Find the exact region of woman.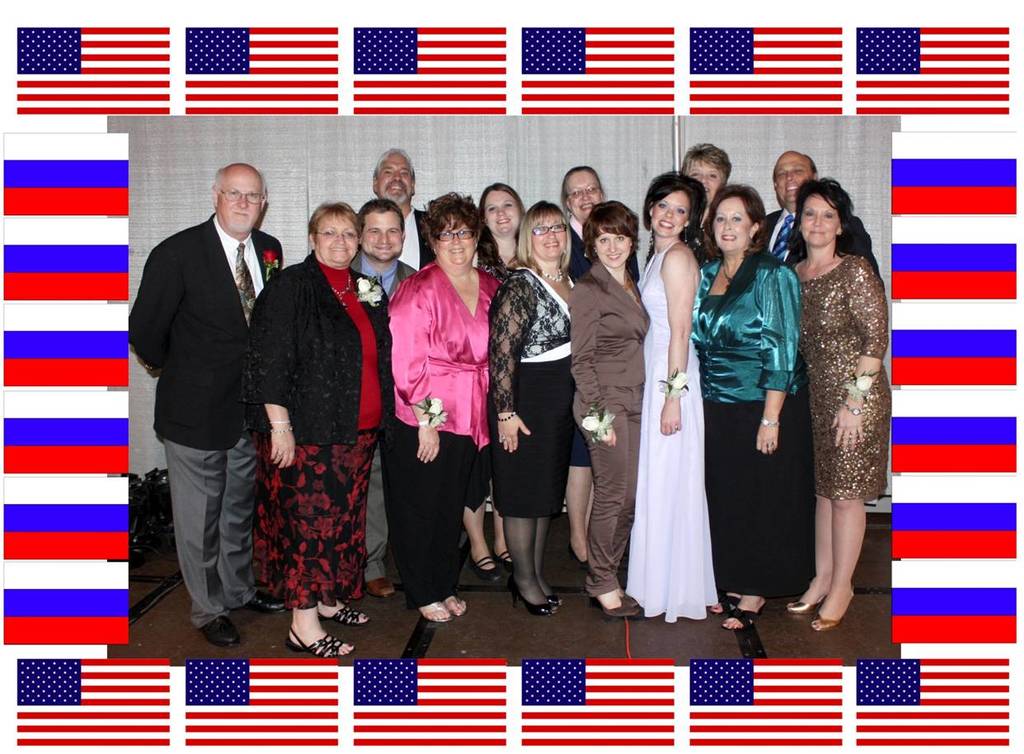
Exact region: select_region(623, 172, 723, 628).
